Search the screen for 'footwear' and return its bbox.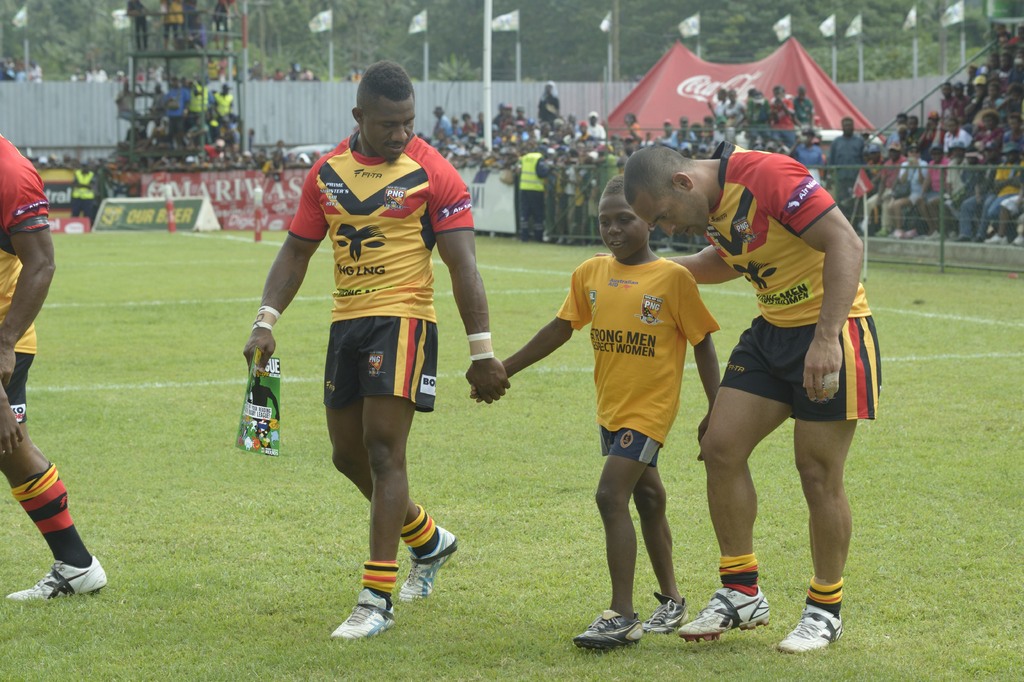
Found: 5/556/120/604.
